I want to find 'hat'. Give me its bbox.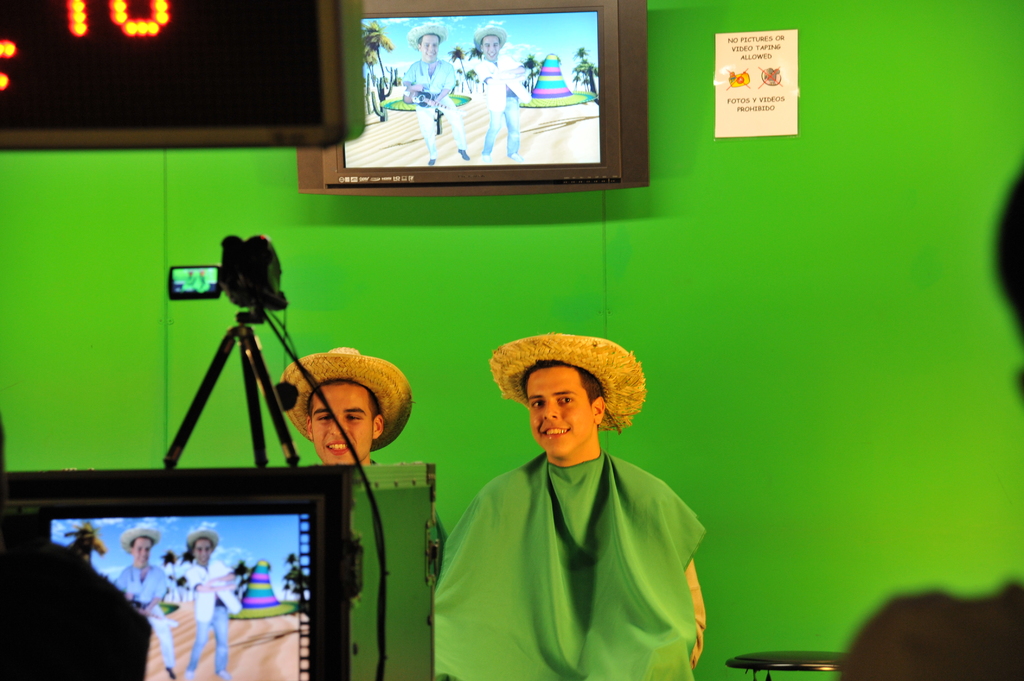
crop(470, 25, 507, 46).
